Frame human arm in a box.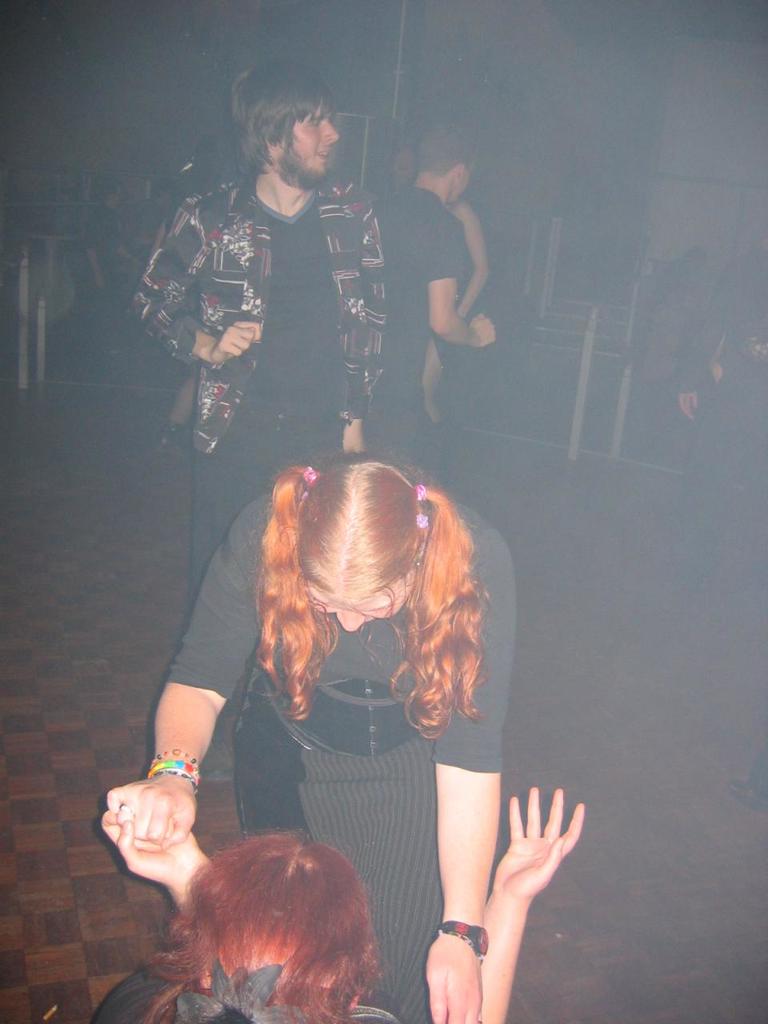
bbox(446, 203, 495, 325).
